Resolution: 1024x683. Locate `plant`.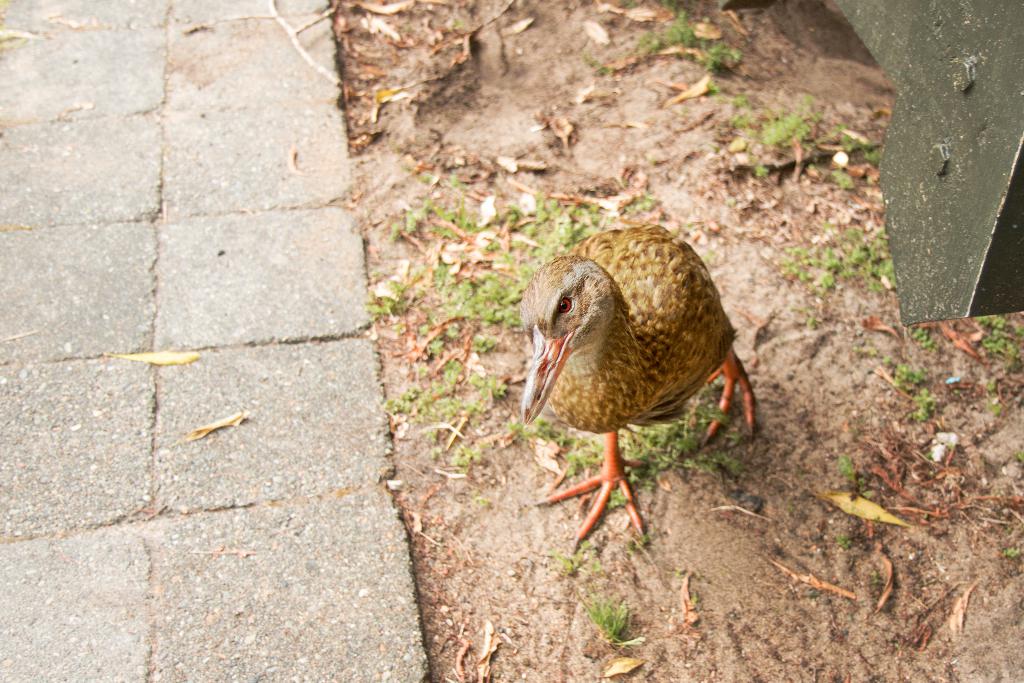
[x1=989, y1=404, x2=1003, y2=416].
